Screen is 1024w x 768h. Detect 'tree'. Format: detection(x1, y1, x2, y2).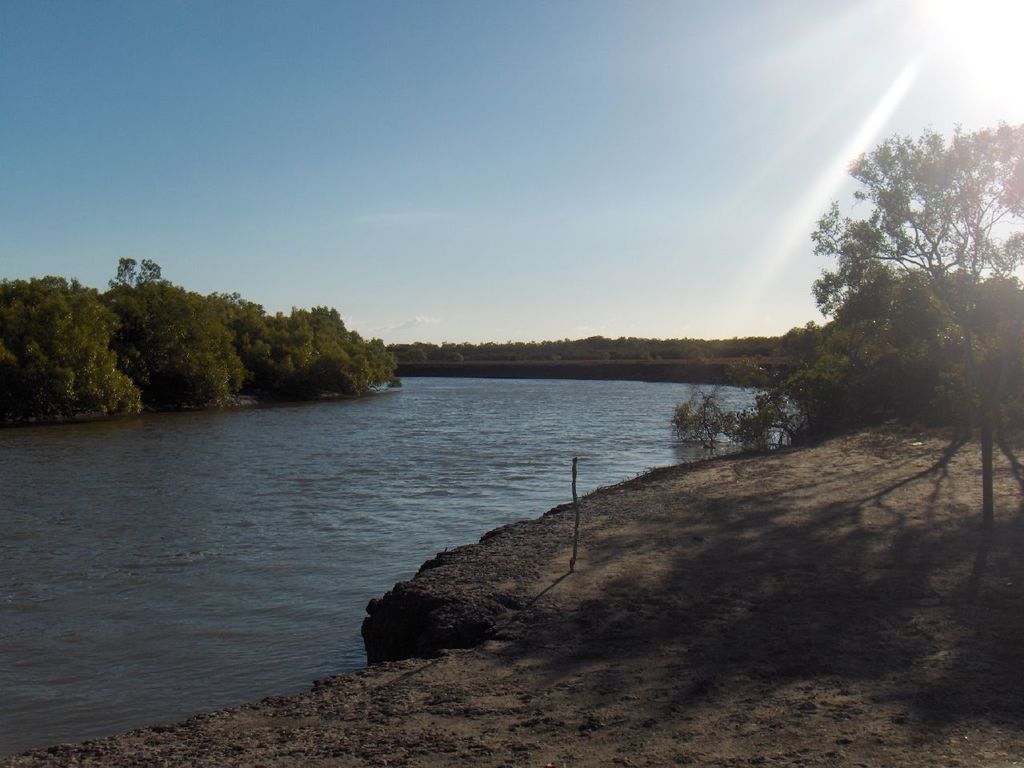
detection(0, 271, 137, 423).
